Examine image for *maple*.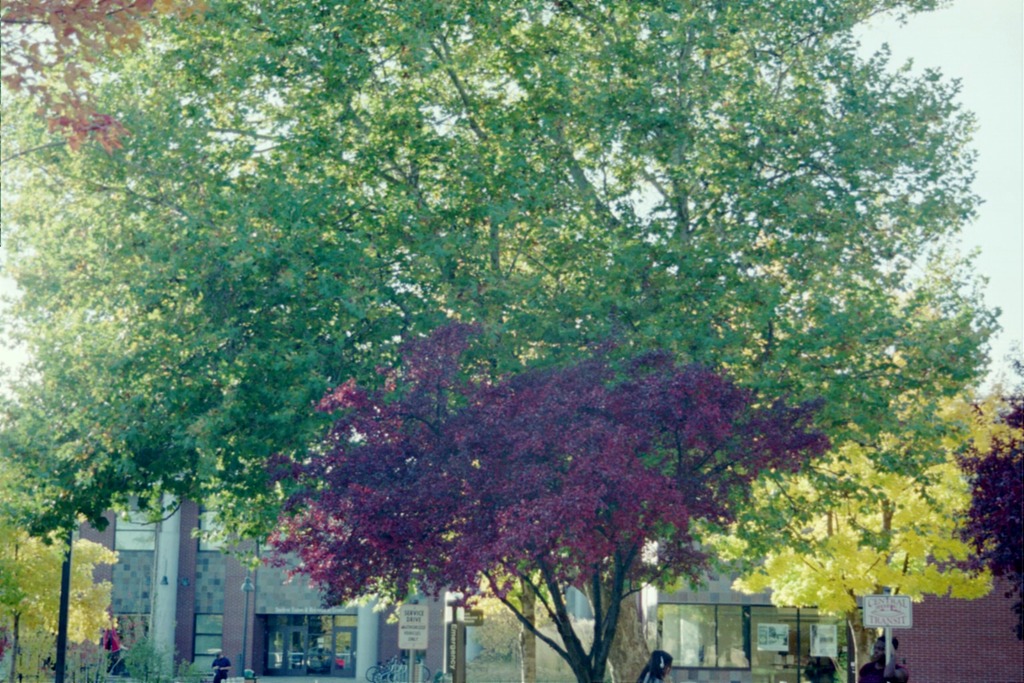
Examination result: (left=4, top=19, right=1015, bottom=682).
